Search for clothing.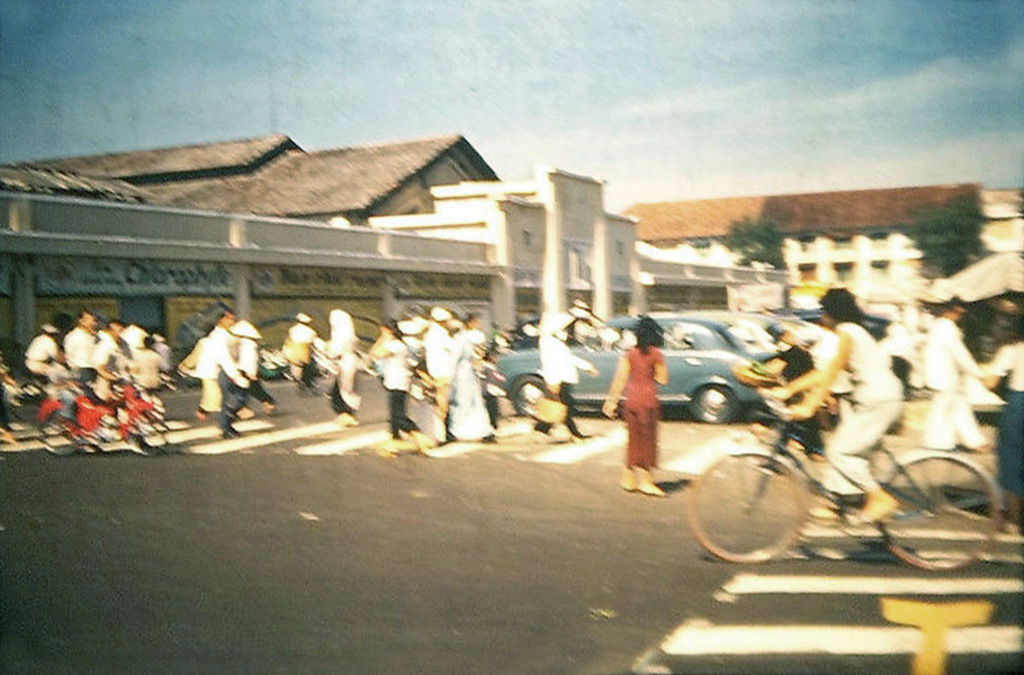
Found at {"left": 441, "top": 329, "right": 493, "bottom": 443}.
